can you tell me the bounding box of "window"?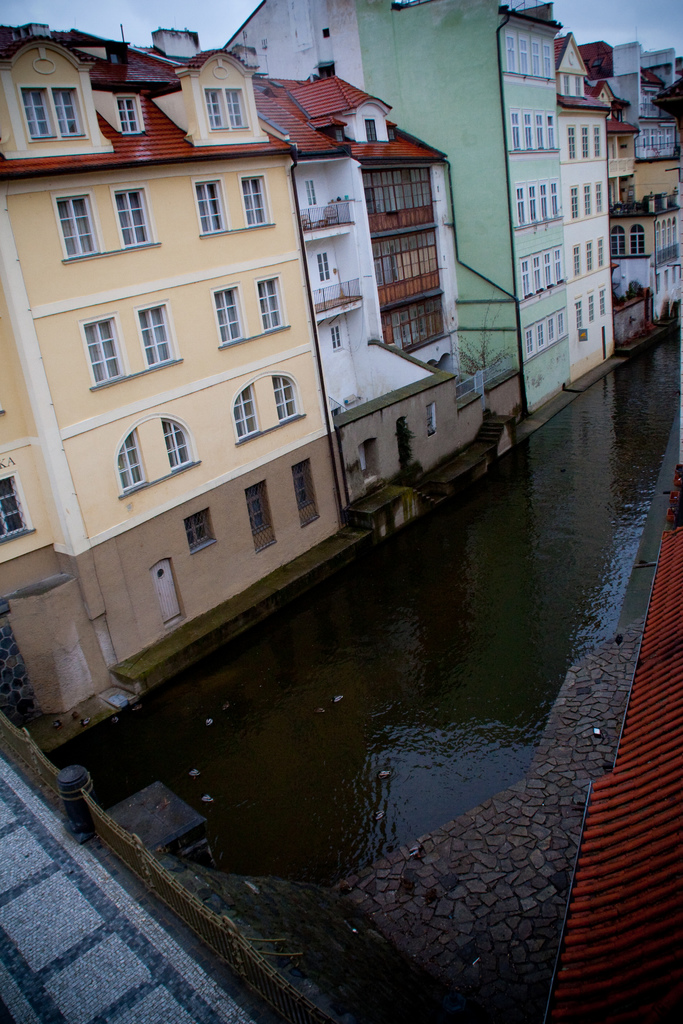
543:250:554:292.
